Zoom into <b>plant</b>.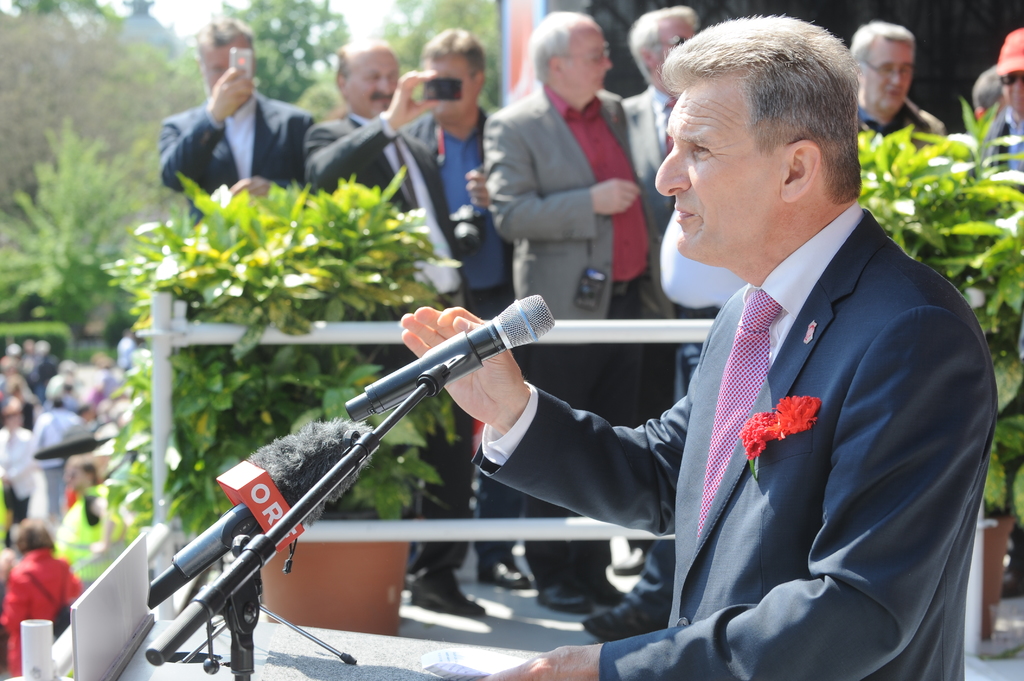
Zoom target: l=220, t=0, r=362, b=97.
